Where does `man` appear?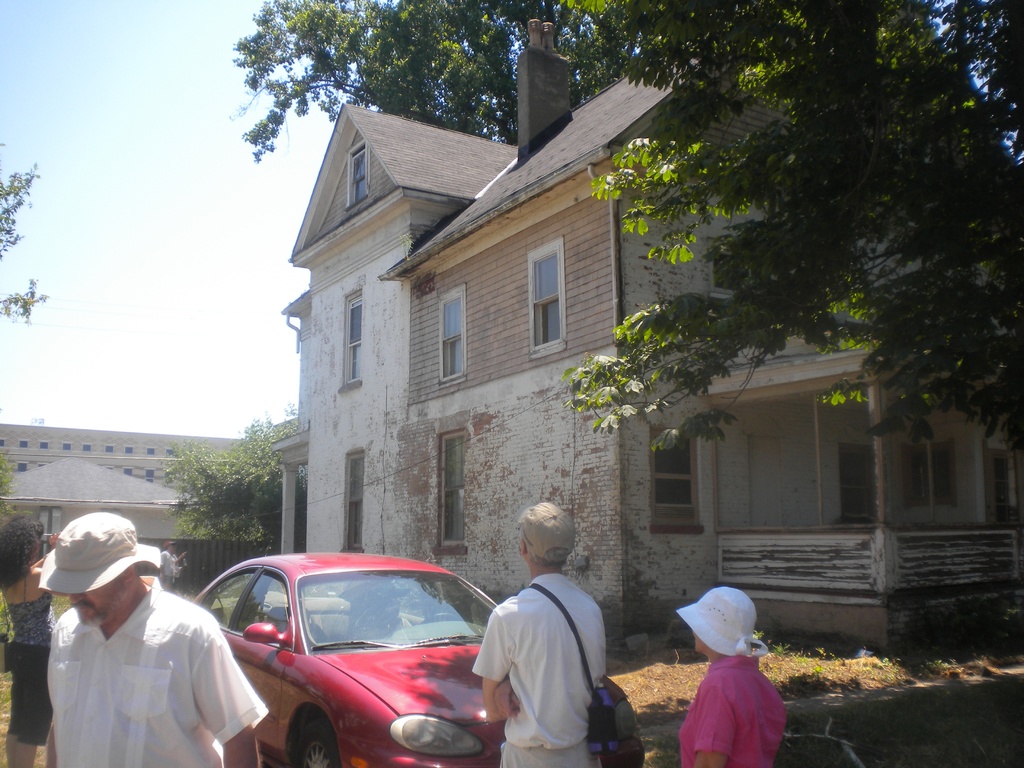
Appears at crop(36, 511, 267, 767).
